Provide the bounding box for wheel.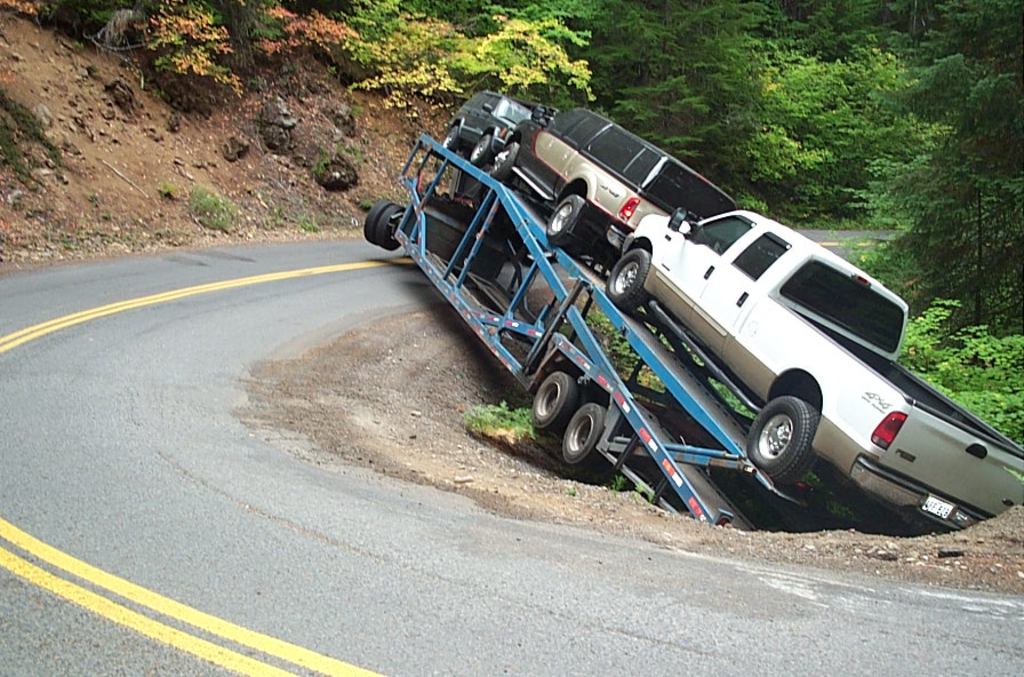
(601,248,649,304).
